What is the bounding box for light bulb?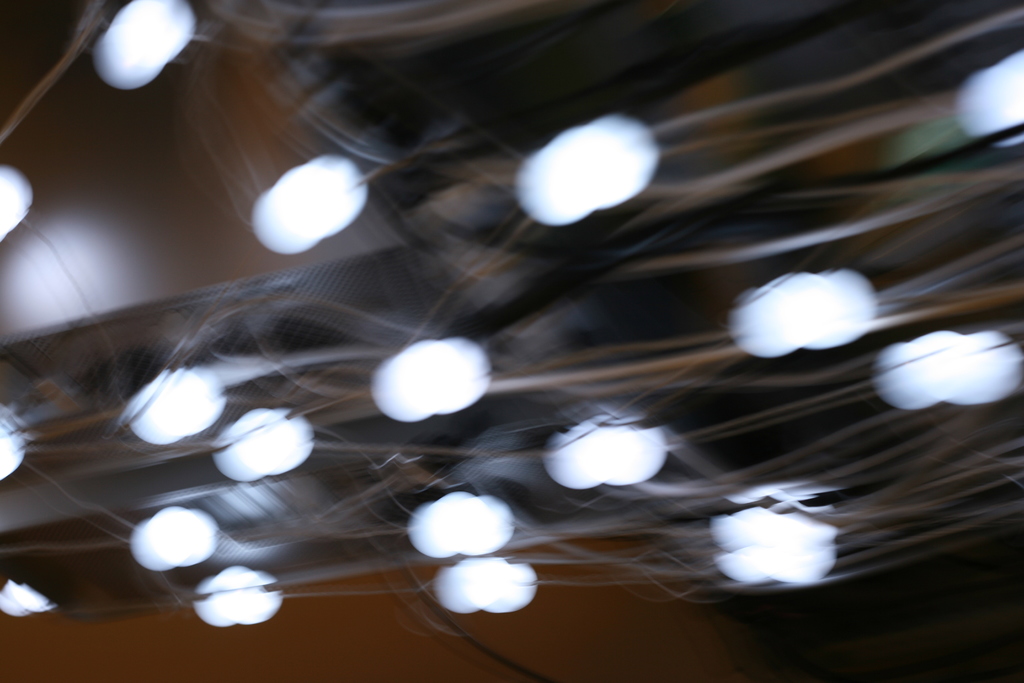
bbox(710, 498, 850, 580).
